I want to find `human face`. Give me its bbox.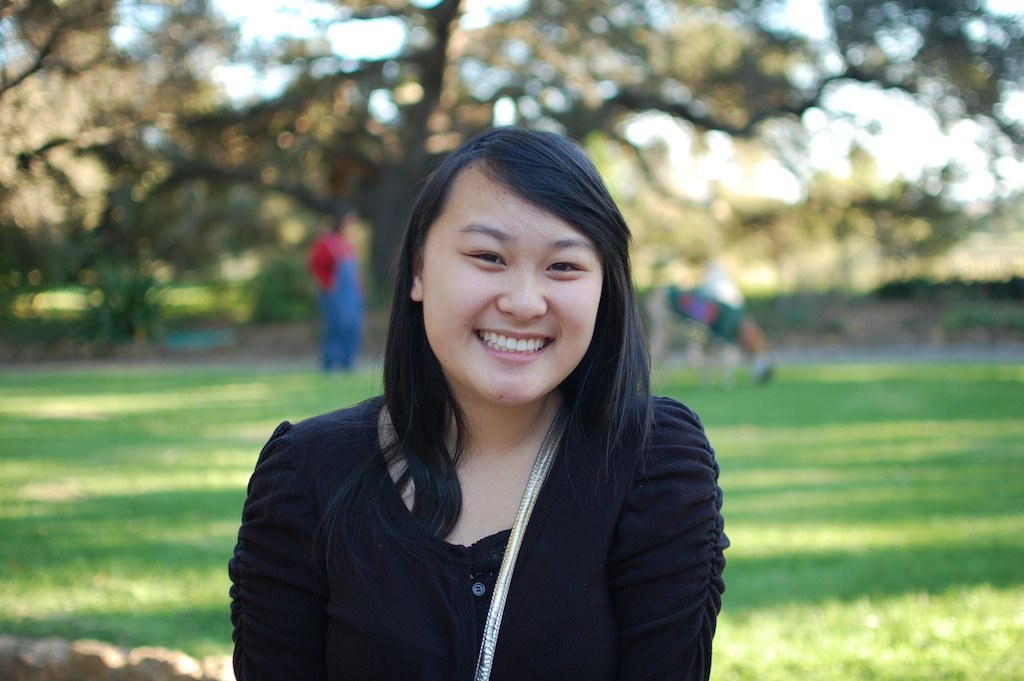
BBox(423, 157, 604, 402).
